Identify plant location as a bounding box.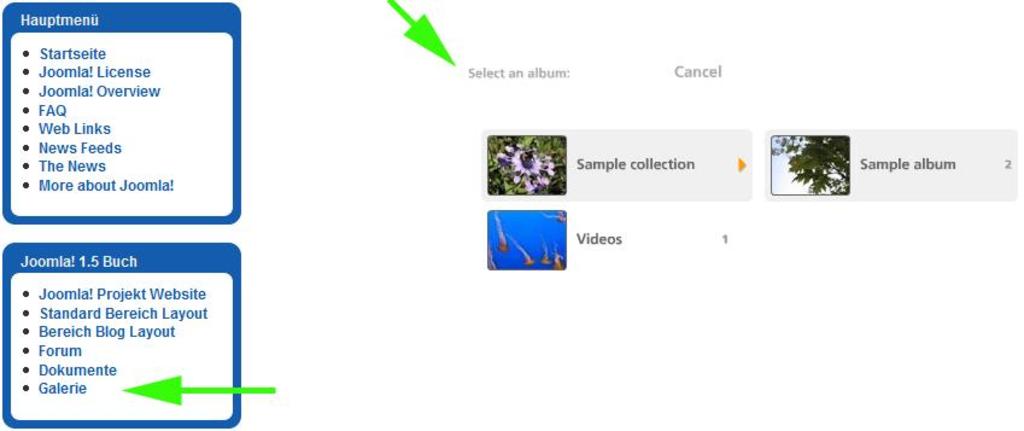
rect(773, 136, 853, 192).
